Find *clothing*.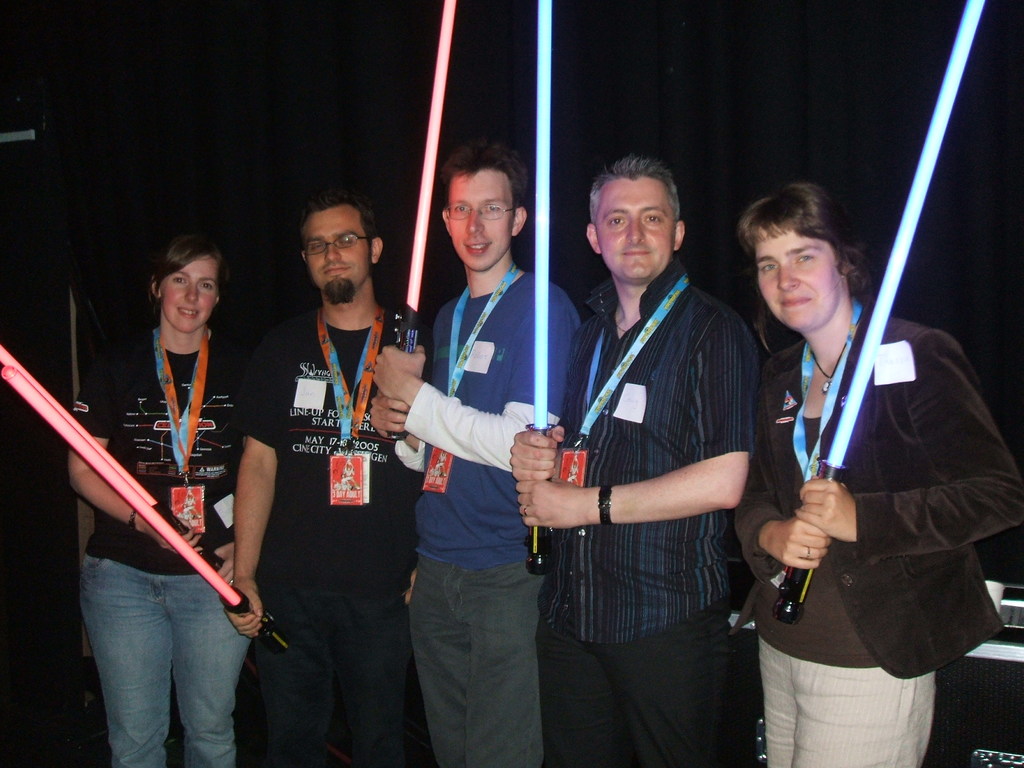
(x1=396, y1=277, x2=575, y2=550).
